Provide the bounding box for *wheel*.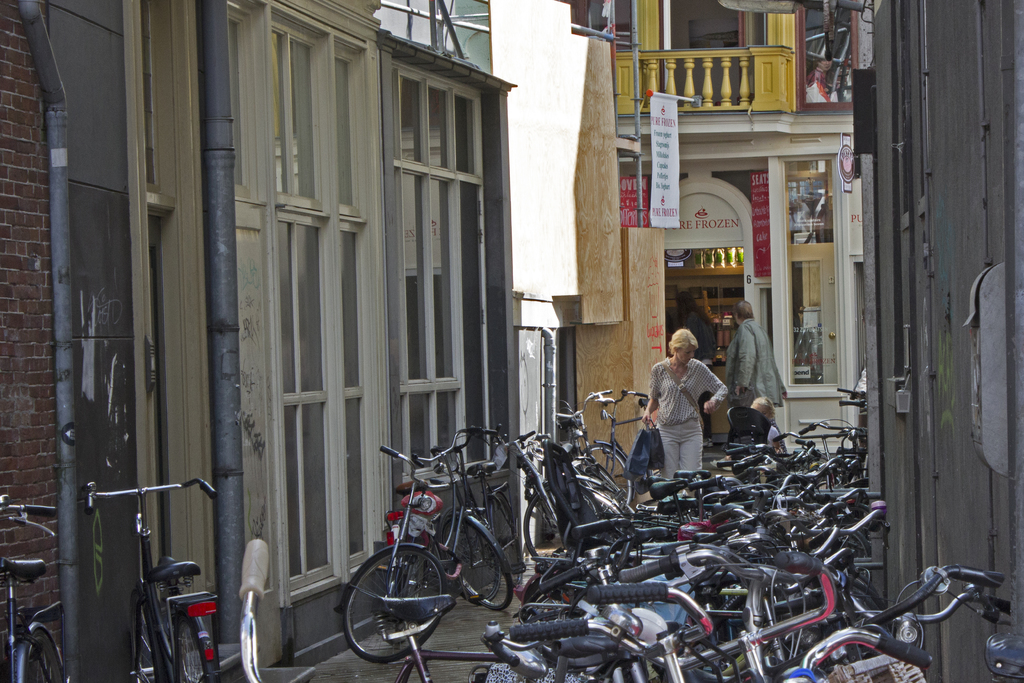
(left=496, top=493, right=522, bottom=583).
